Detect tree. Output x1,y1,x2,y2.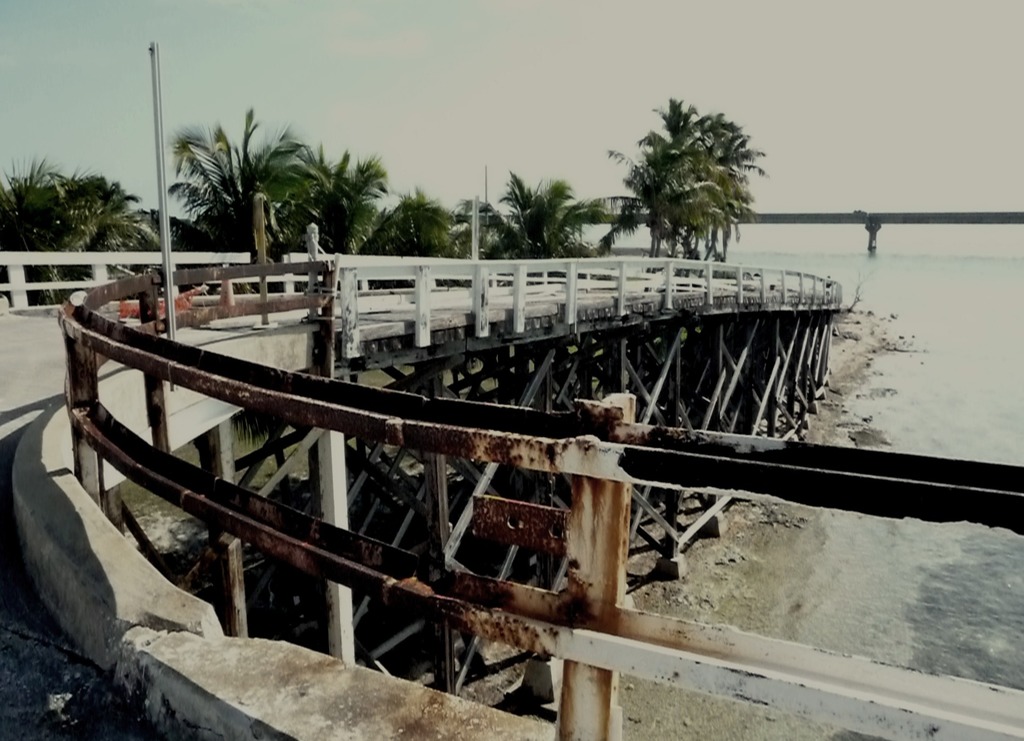
316,149,472,266.
